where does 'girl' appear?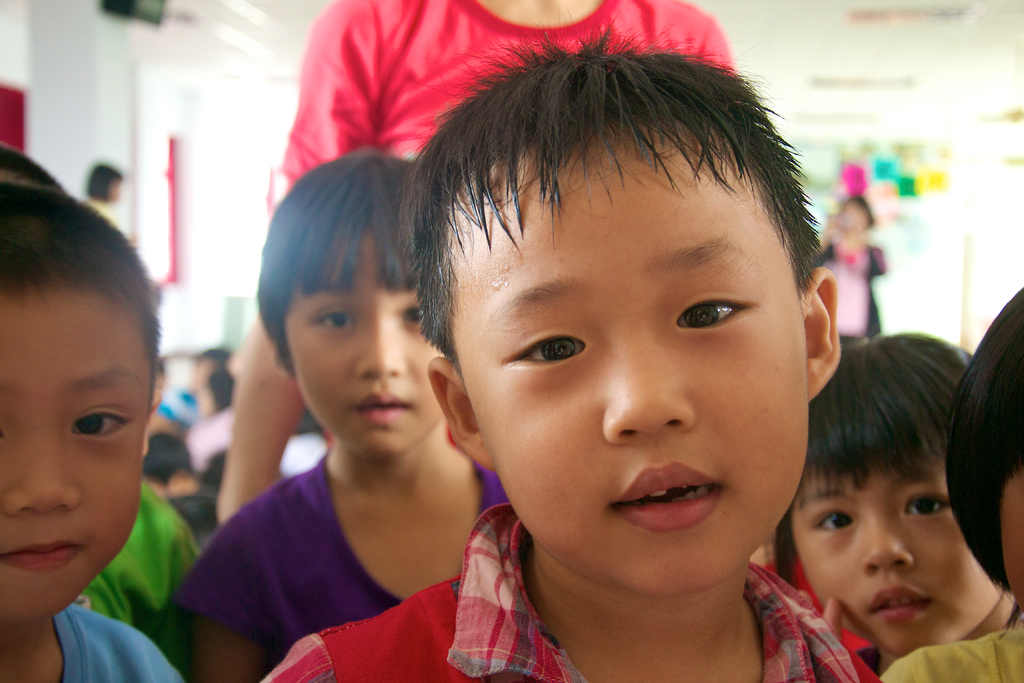
Appears at left=169, top=147, right=508, bottom=682.
